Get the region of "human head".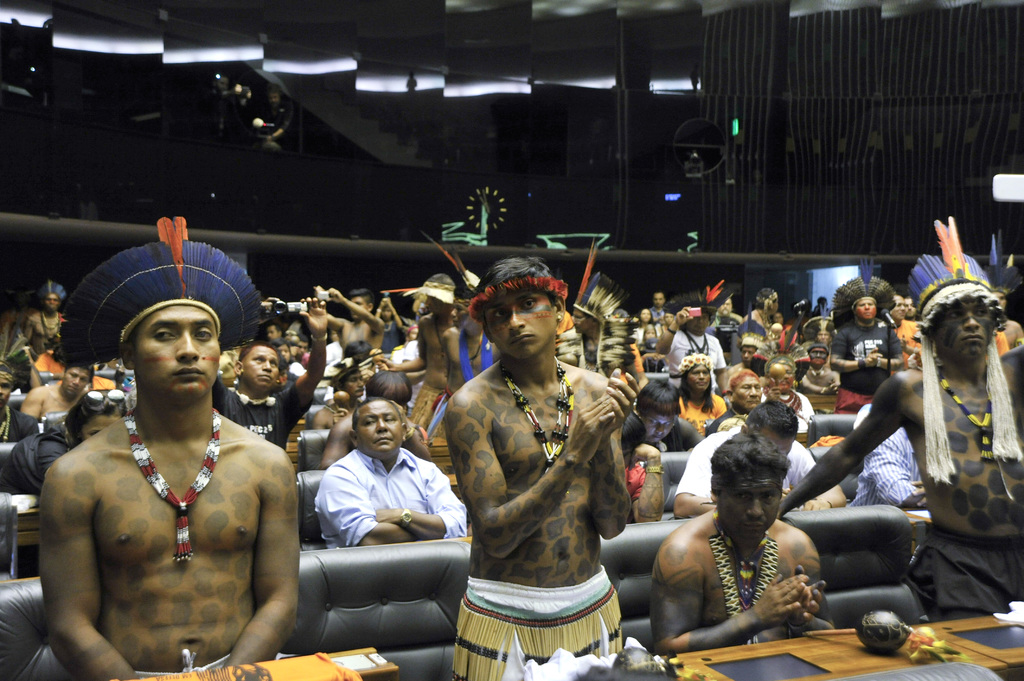
713:294:730:317.
